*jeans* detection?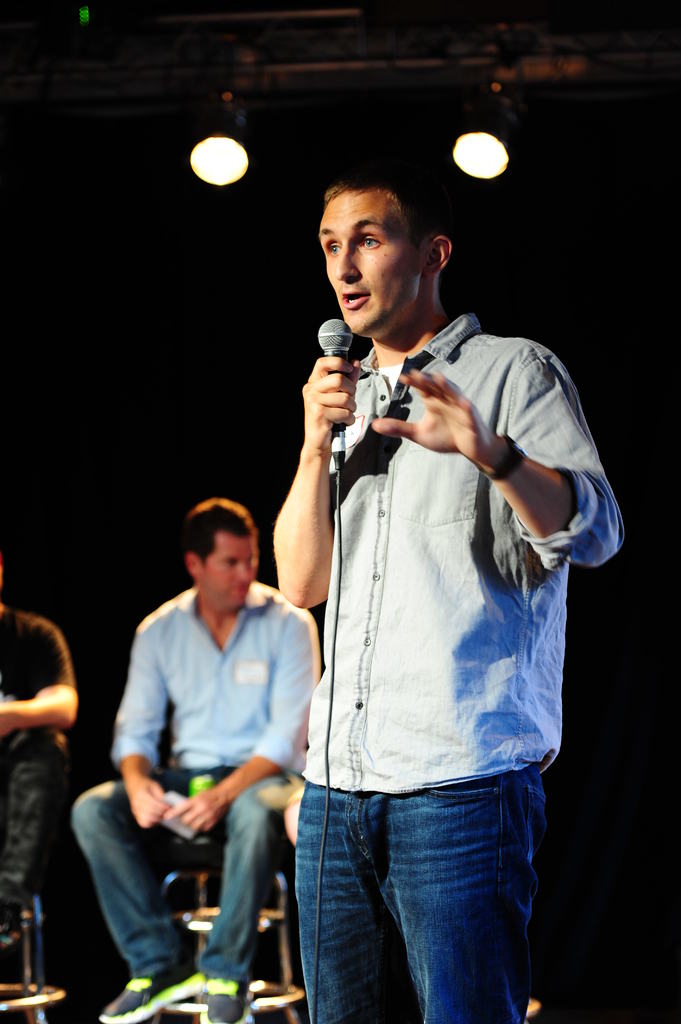
box=[72, 776, 266, 981]
